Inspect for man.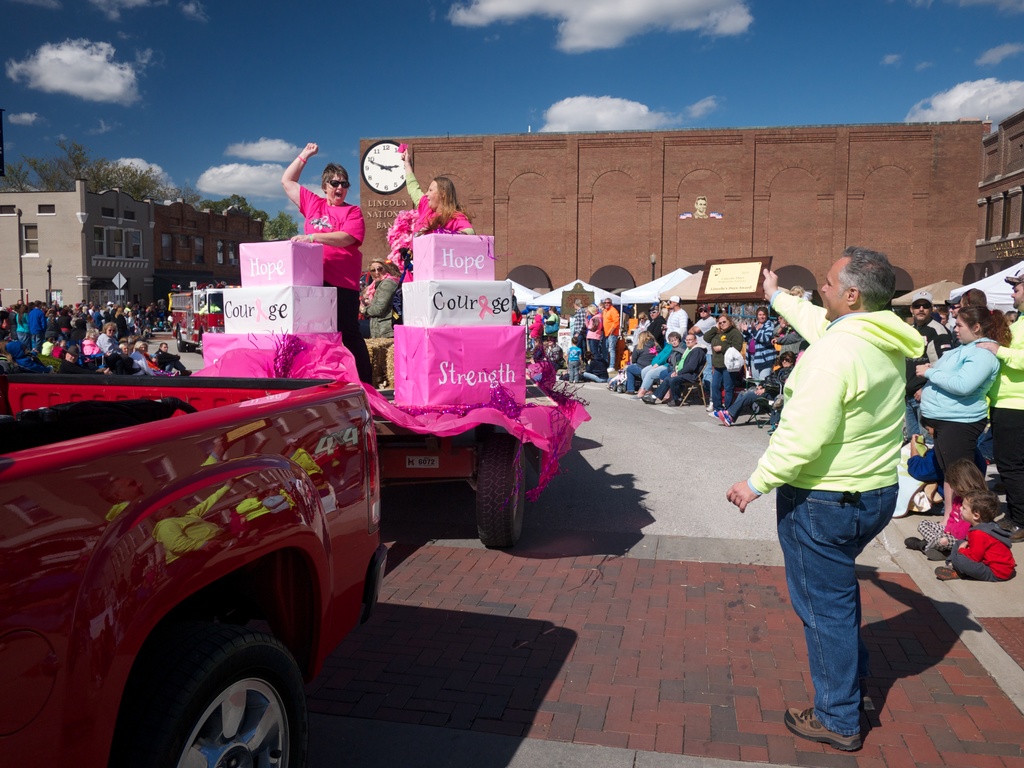
Inspection: (648,303,668,346).
